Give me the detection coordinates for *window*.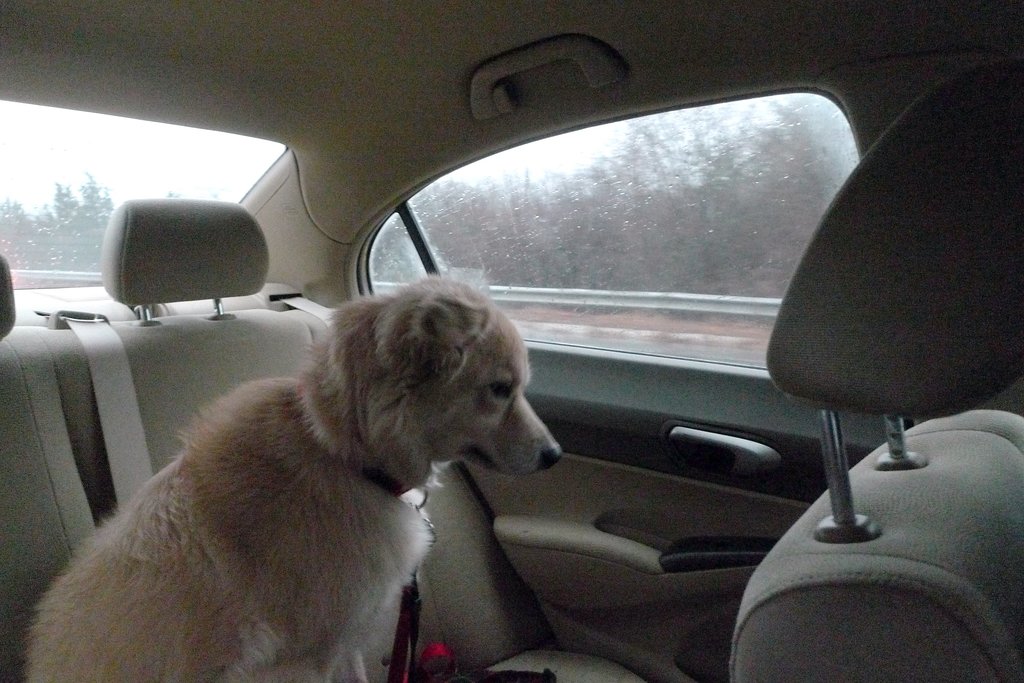
detection(351, 83, 875, 370).
